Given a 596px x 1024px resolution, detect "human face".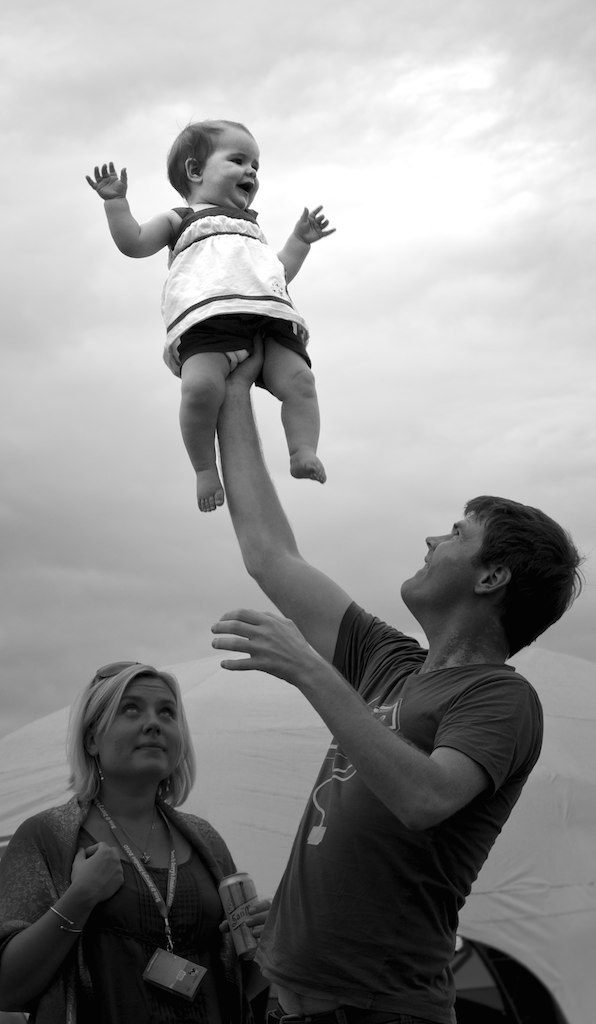
[402, 512, 482, 602].
